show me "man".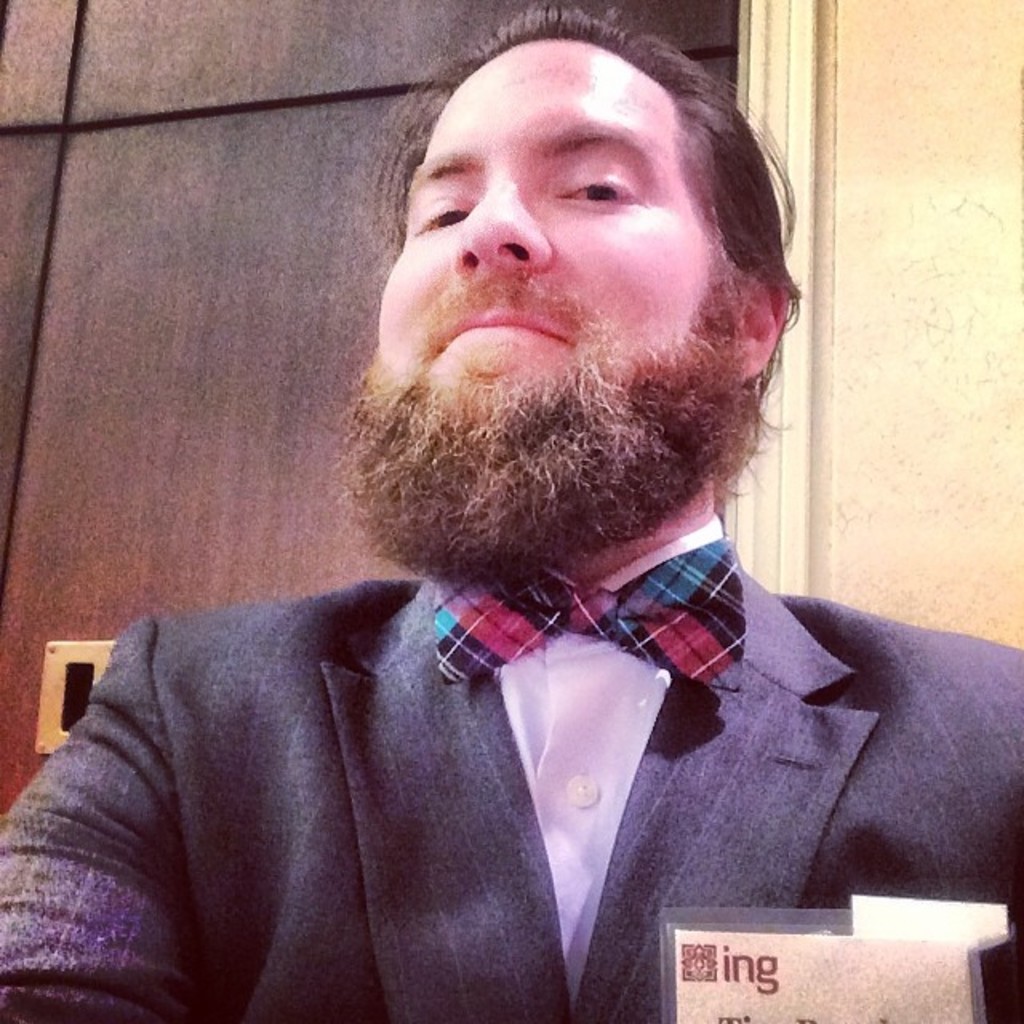
"man" is here: (left=0, top=8, right=1022, bottom=1022).
